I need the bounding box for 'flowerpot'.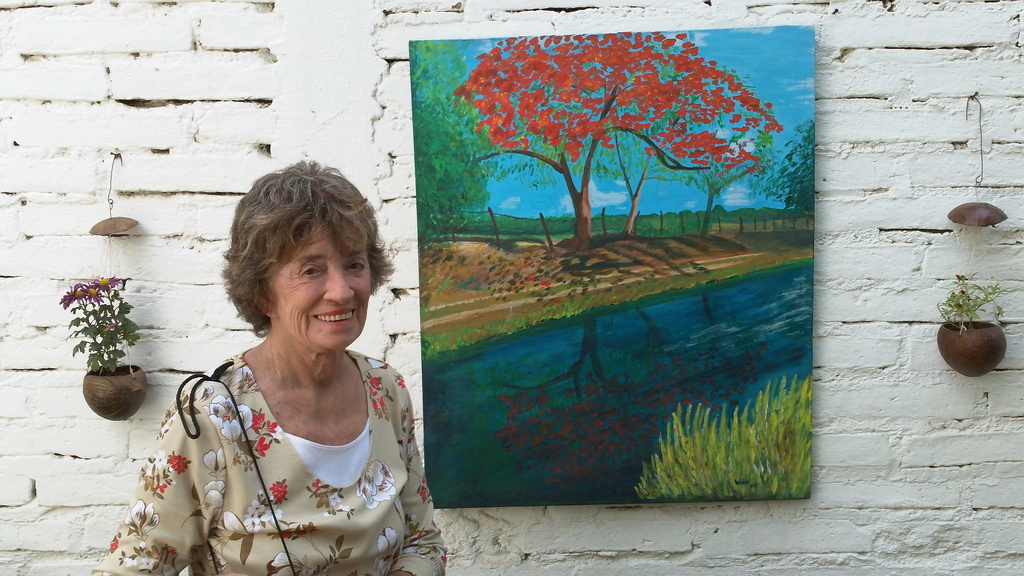
Here it is: crop(84, 359, 149, 418).
